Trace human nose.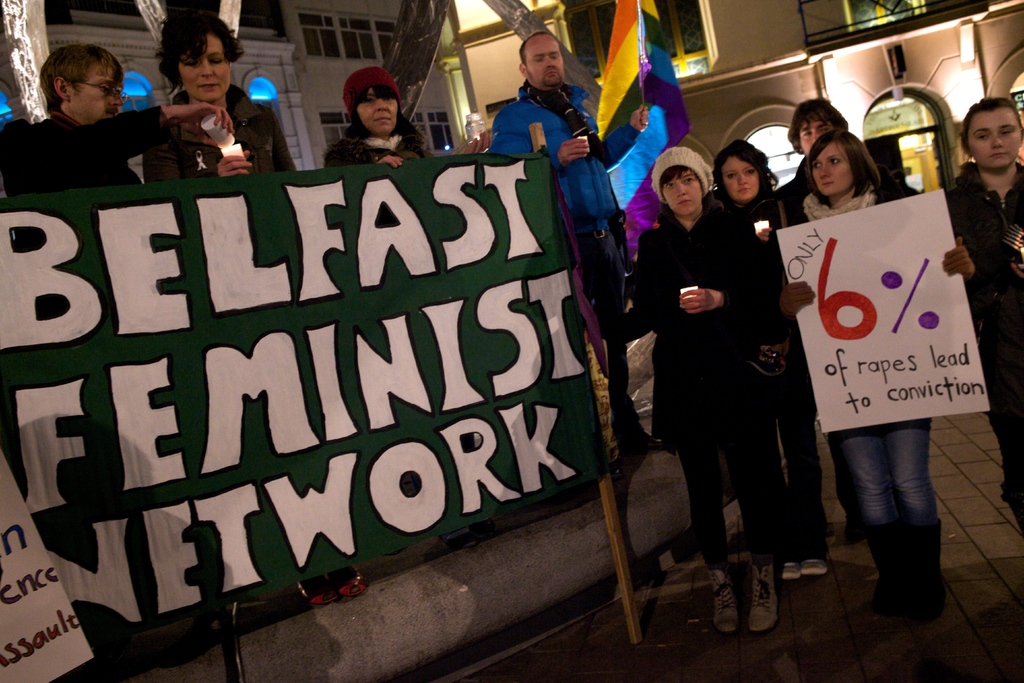
Traced to {"left": 372, "top": 94, "right": 388, "bottom": 110}.
